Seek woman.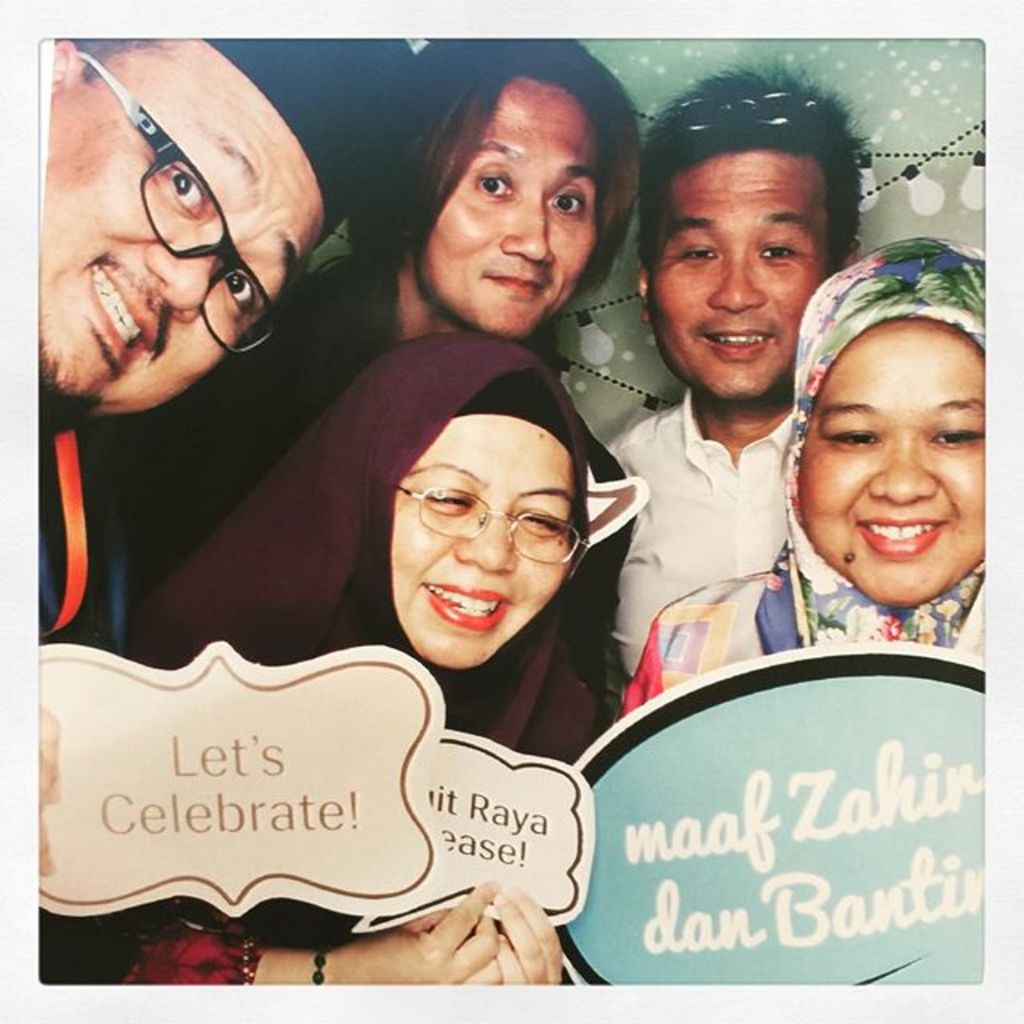
114,325,613,1003.
